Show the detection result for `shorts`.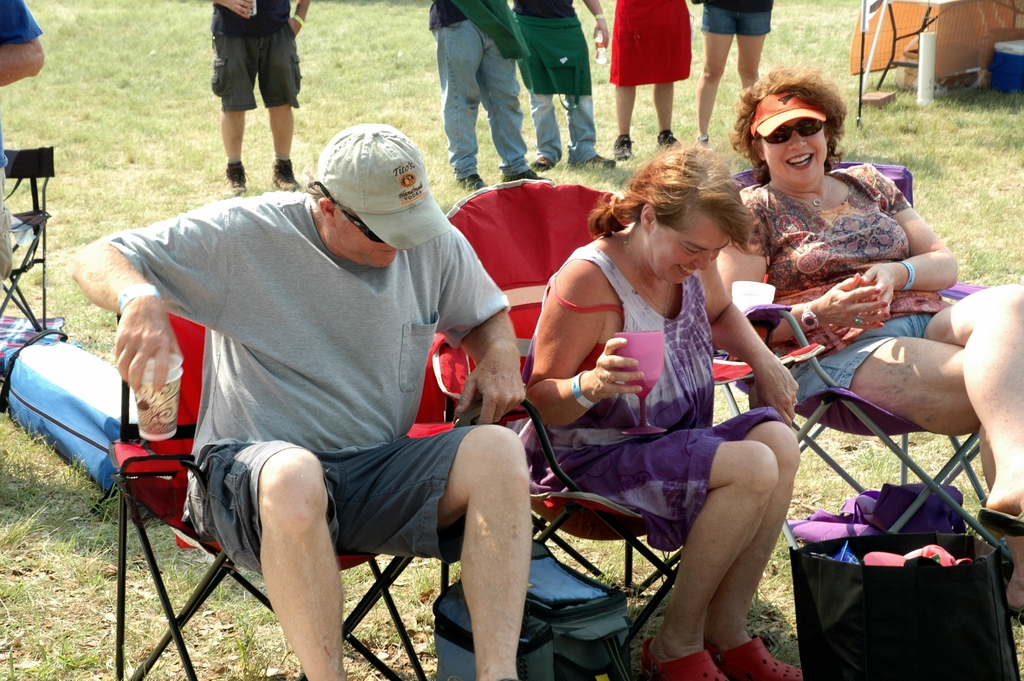
bbox=[195, 24, 291, 100].
